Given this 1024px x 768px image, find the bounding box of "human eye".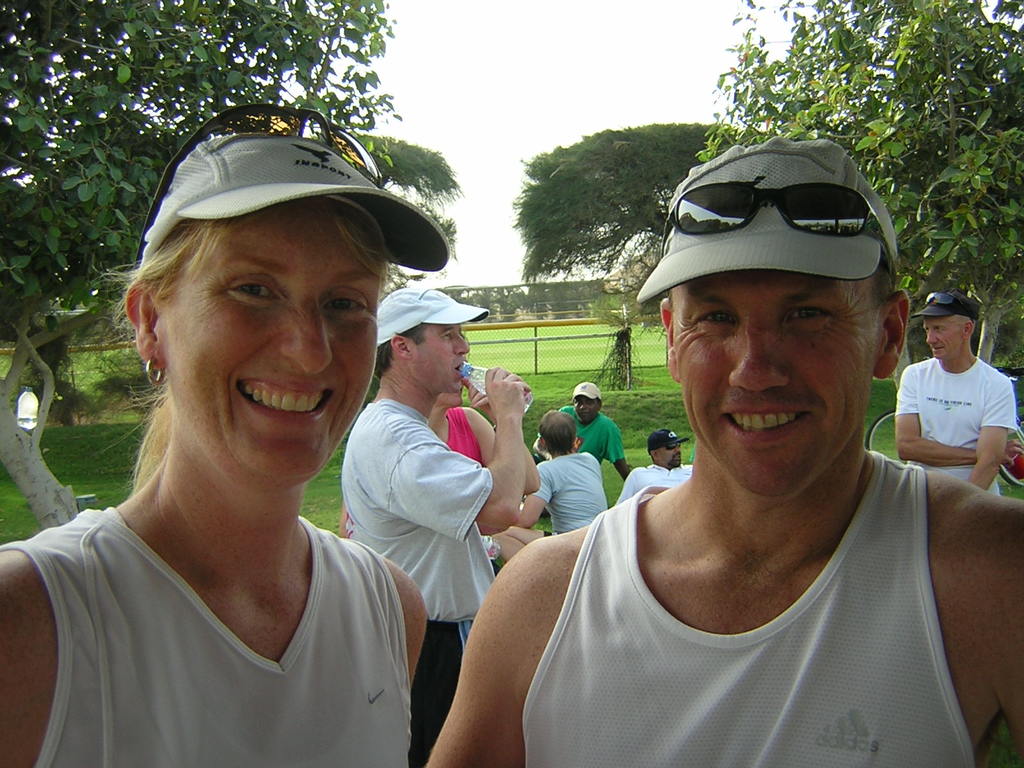
Rect(443, 330, 454, 339).
